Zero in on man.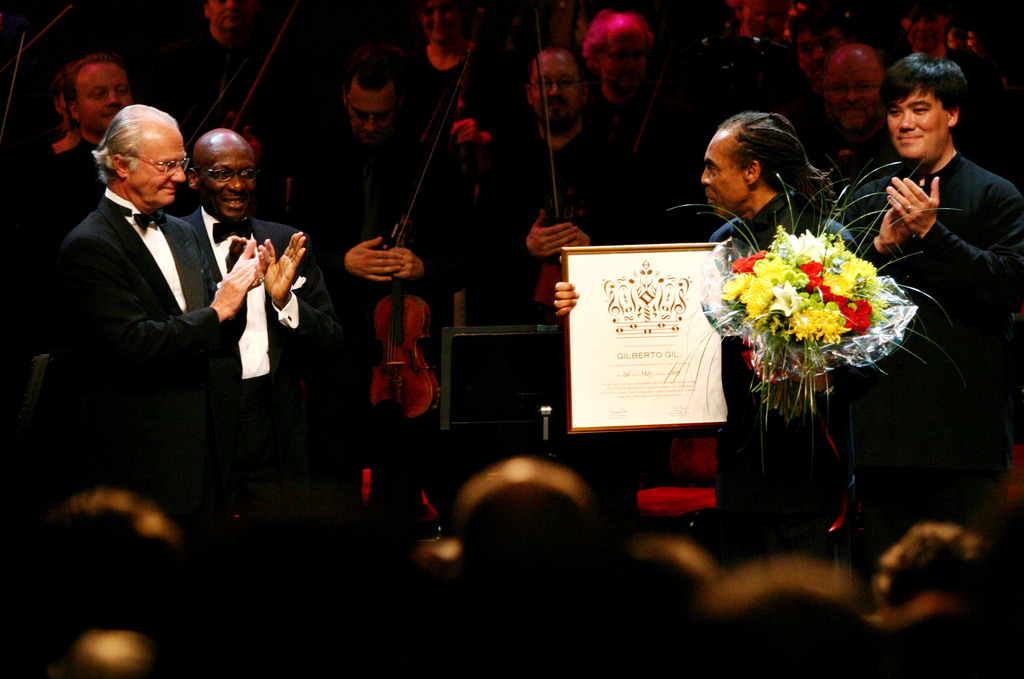
Zeroed in: <bbox>797, 43, 897, 183</bbox>.
